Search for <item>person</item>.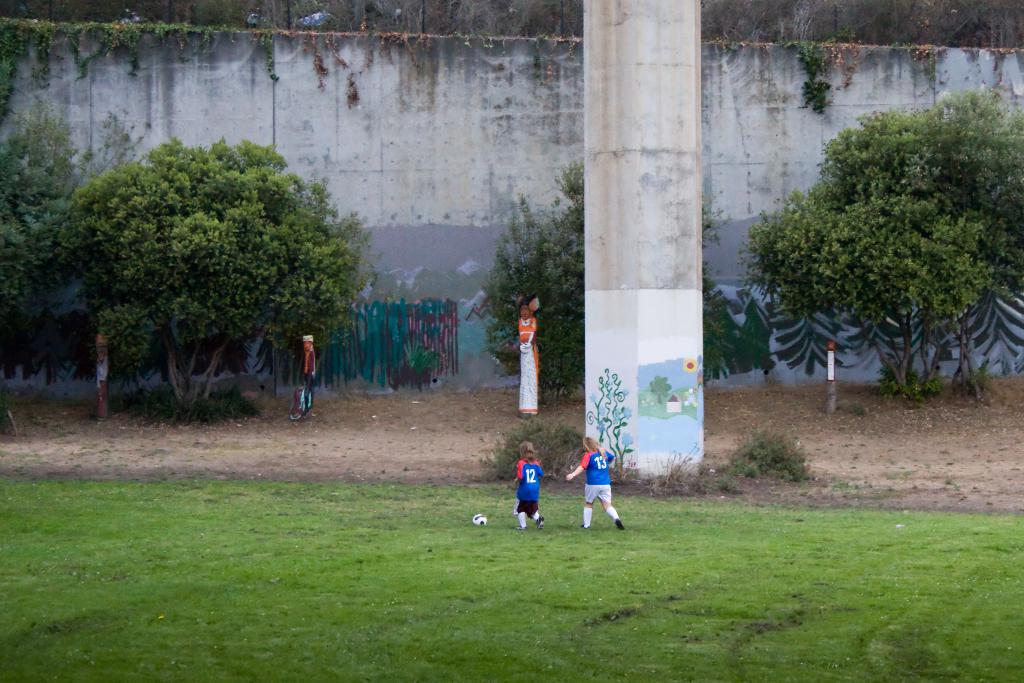
Found at detection(511, 444, 547, 529).
